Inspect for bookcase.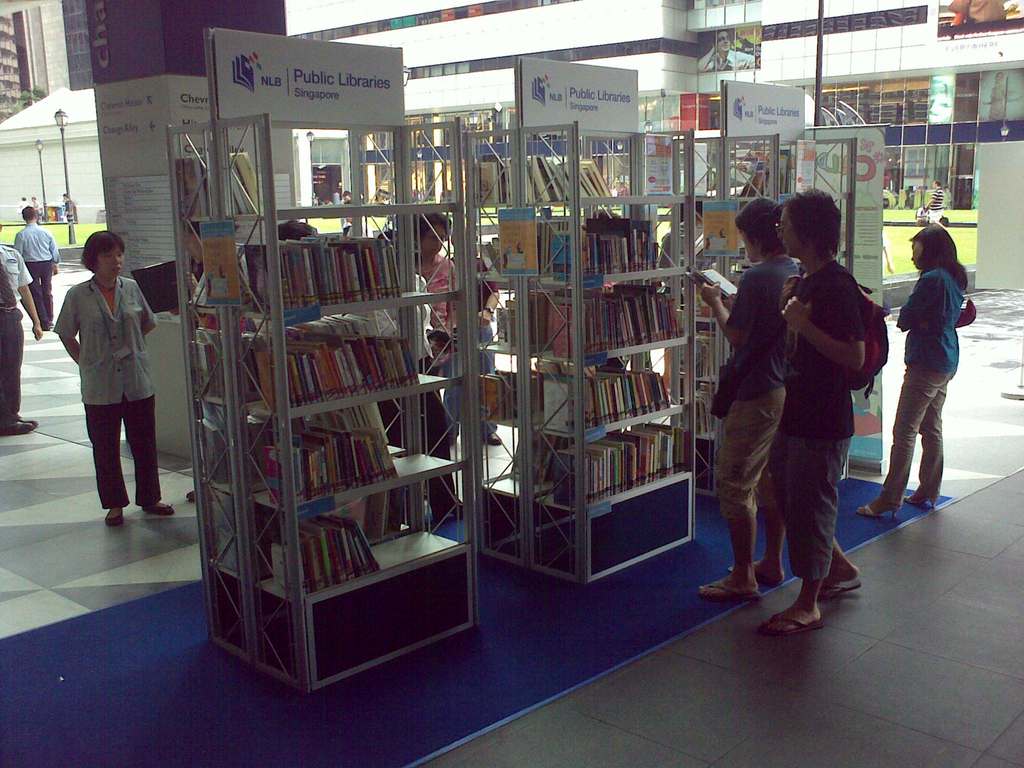
Inspection: (188,168,496,697).
